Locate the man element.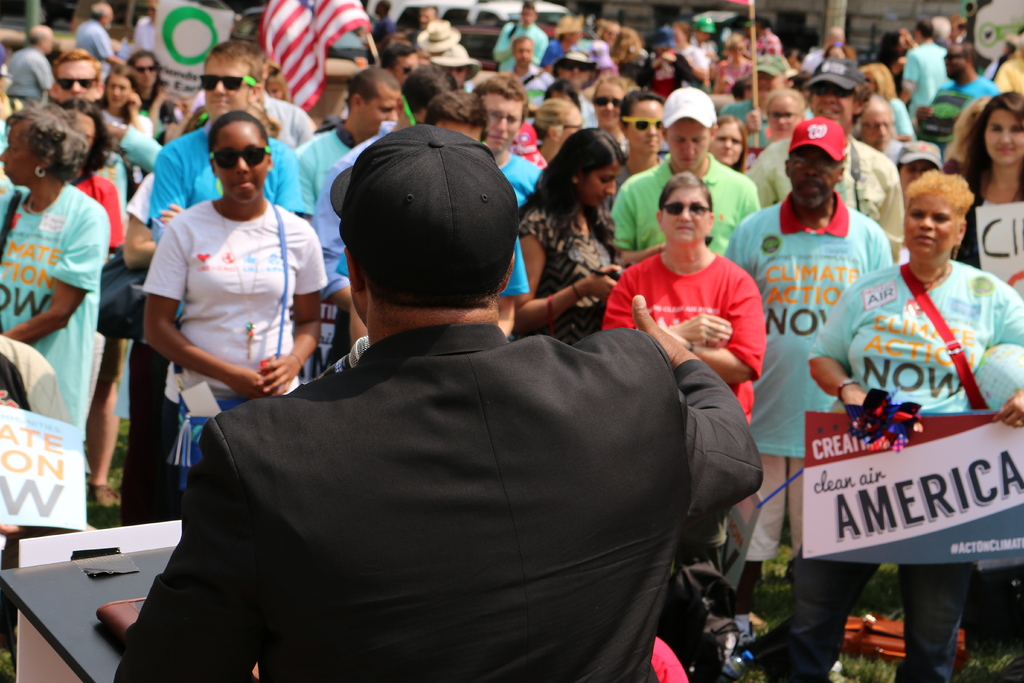
Element bbox: [749,55,902,263].
